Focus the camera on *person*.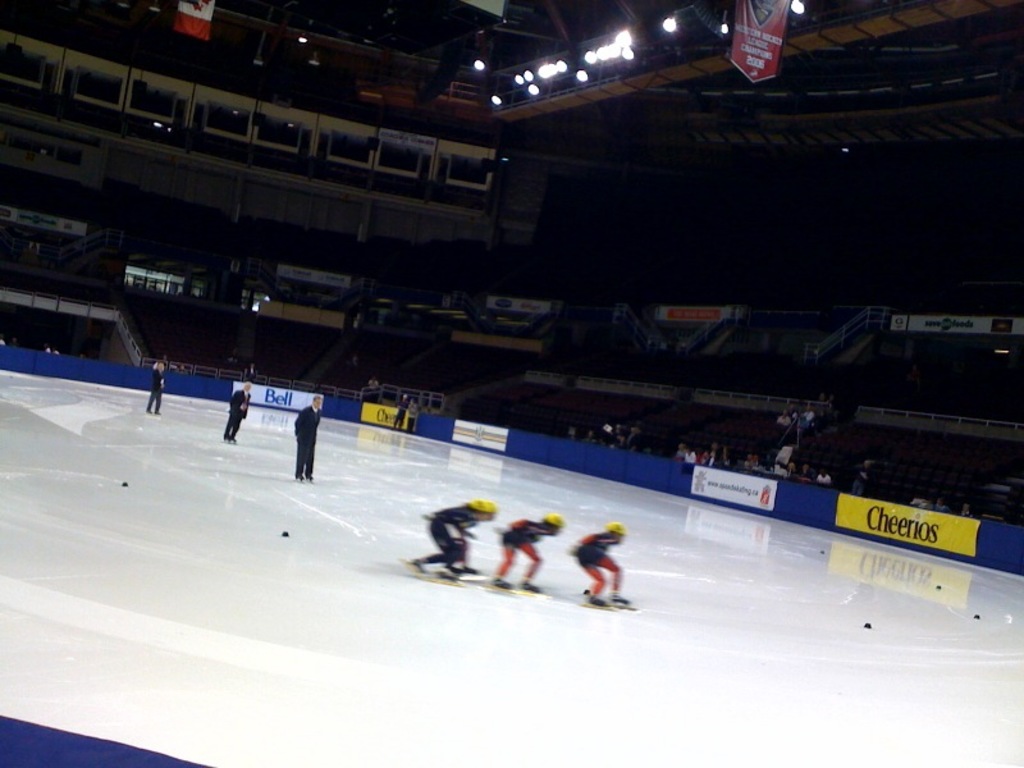
Focus region: 413:498:498:576.
